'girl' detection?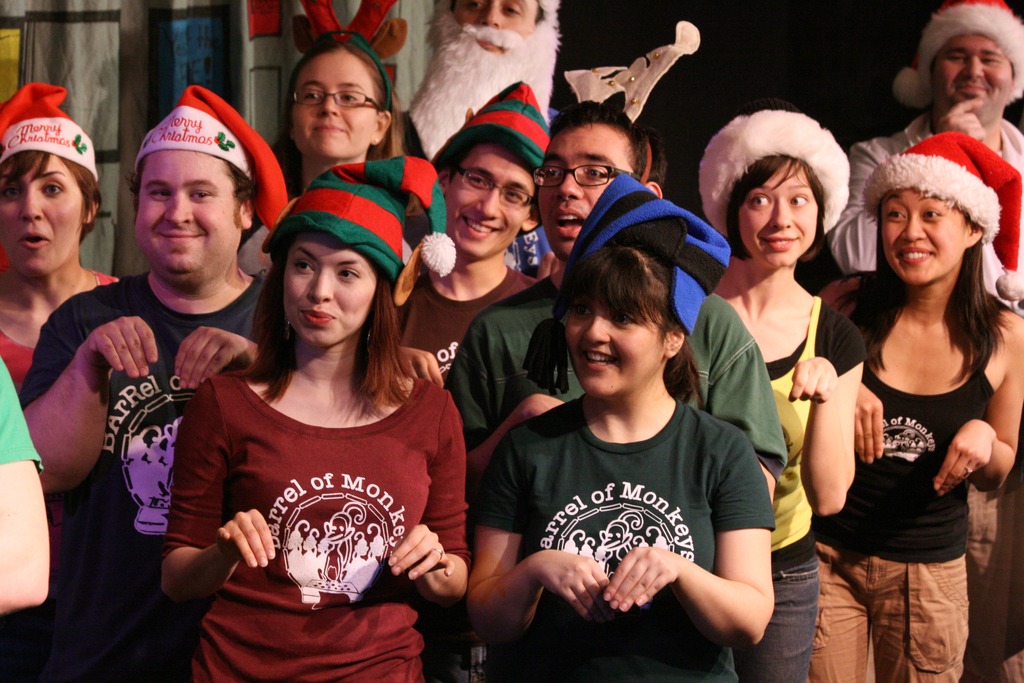
(x1=819, y1=131, x2=1023, y2=682)
